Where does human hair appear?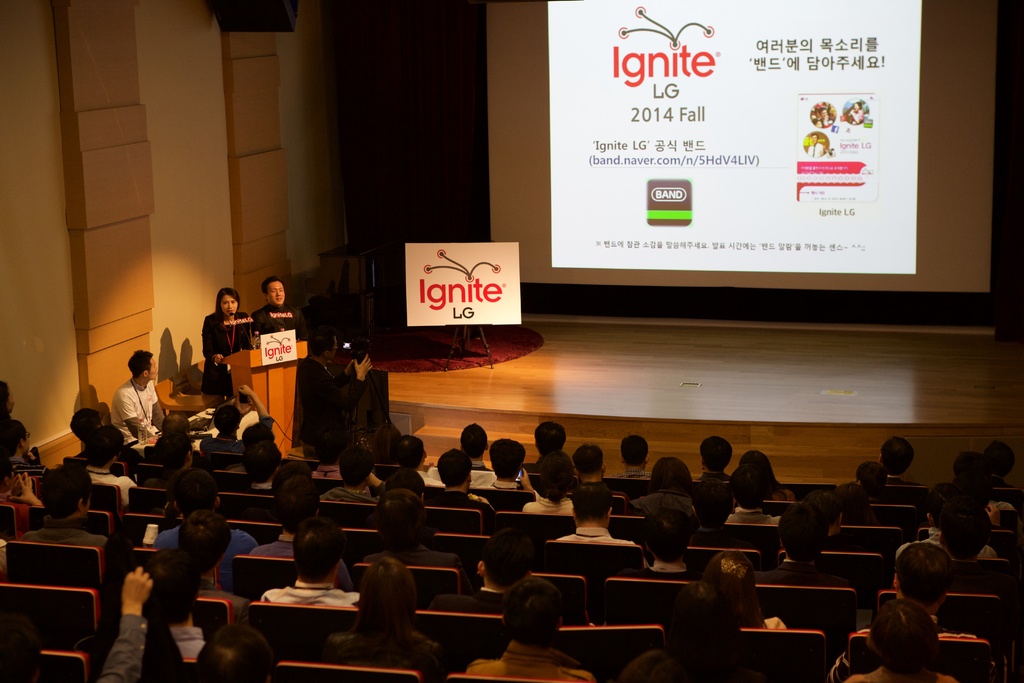
Appears at <bbox>647, 457, 693, 503</bbox>.
